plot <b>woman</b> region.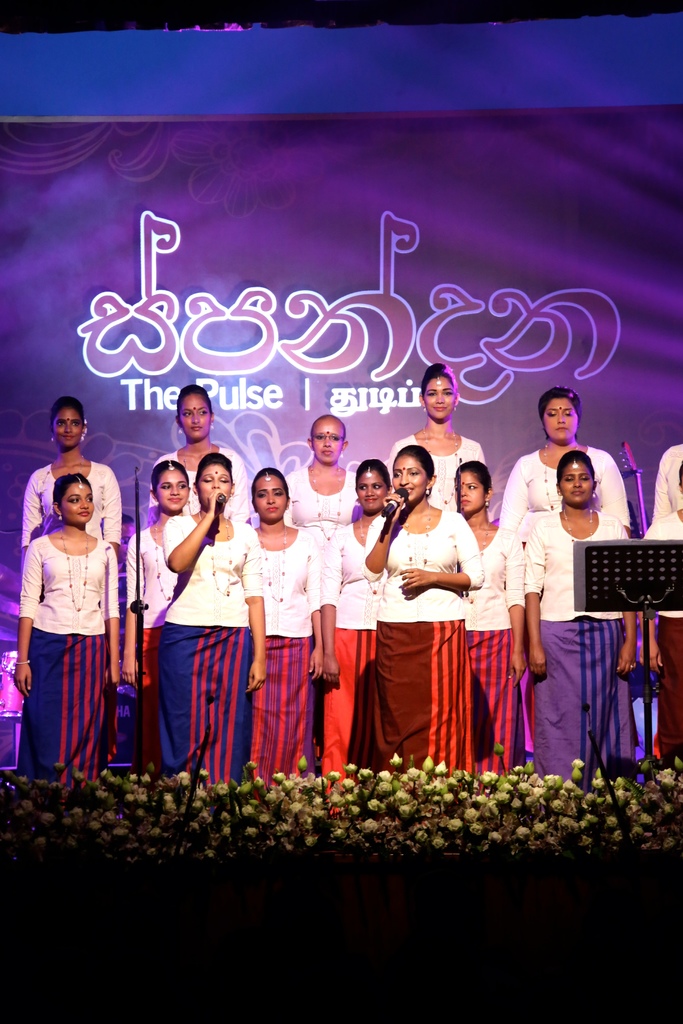
Plotted at region(388, 367, 481, 515).
